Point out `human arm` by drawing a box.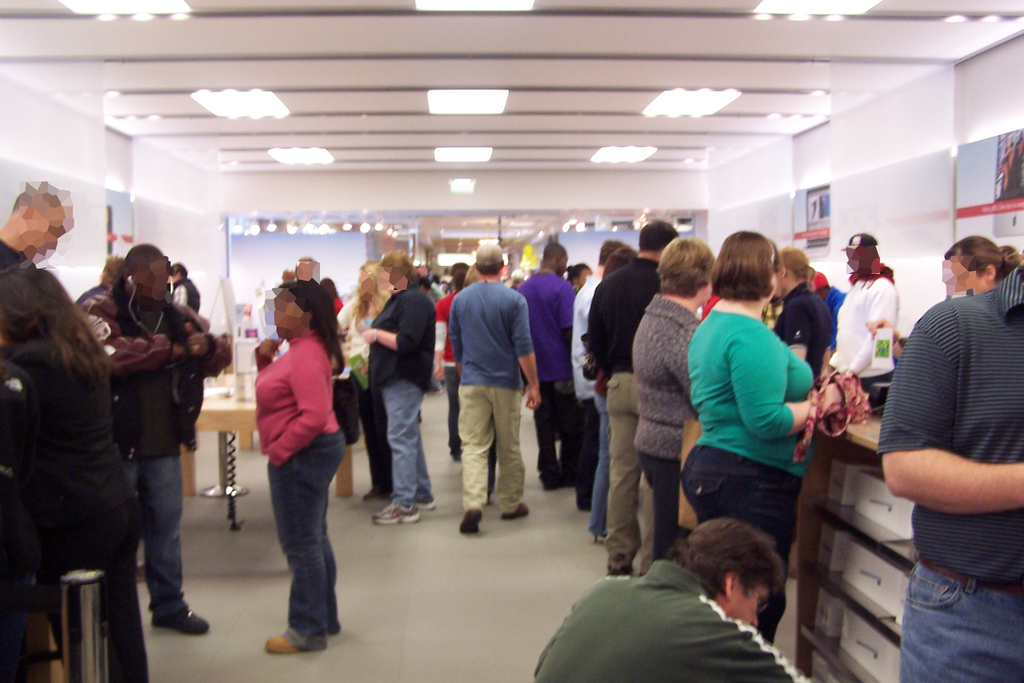
box(431, 298, 447, 379).
